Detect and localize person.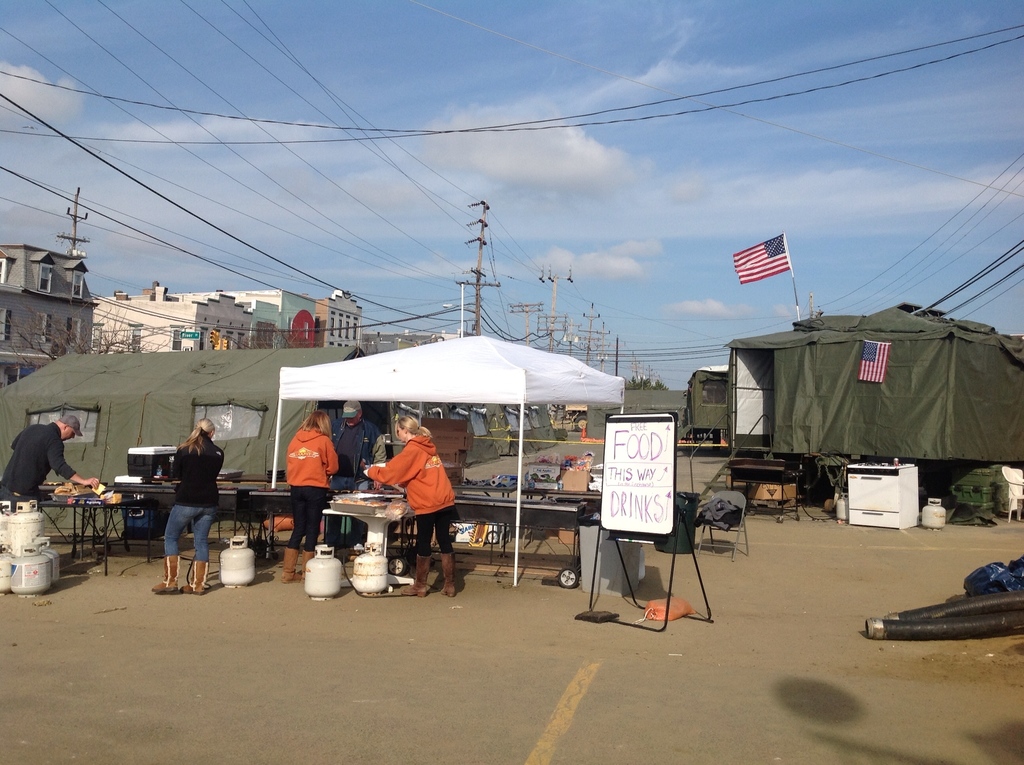
Localized at detection(0, 414, 103, 514).
